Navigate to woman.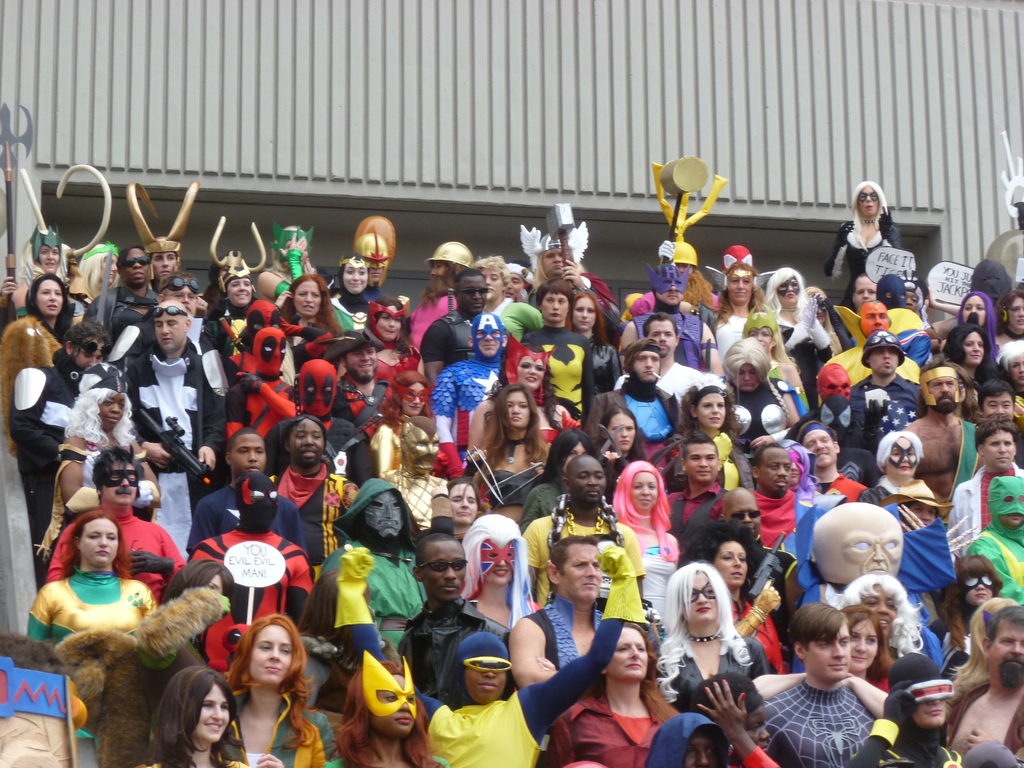
Navigation target: l=1000, t=342, r=1023, b=395.
